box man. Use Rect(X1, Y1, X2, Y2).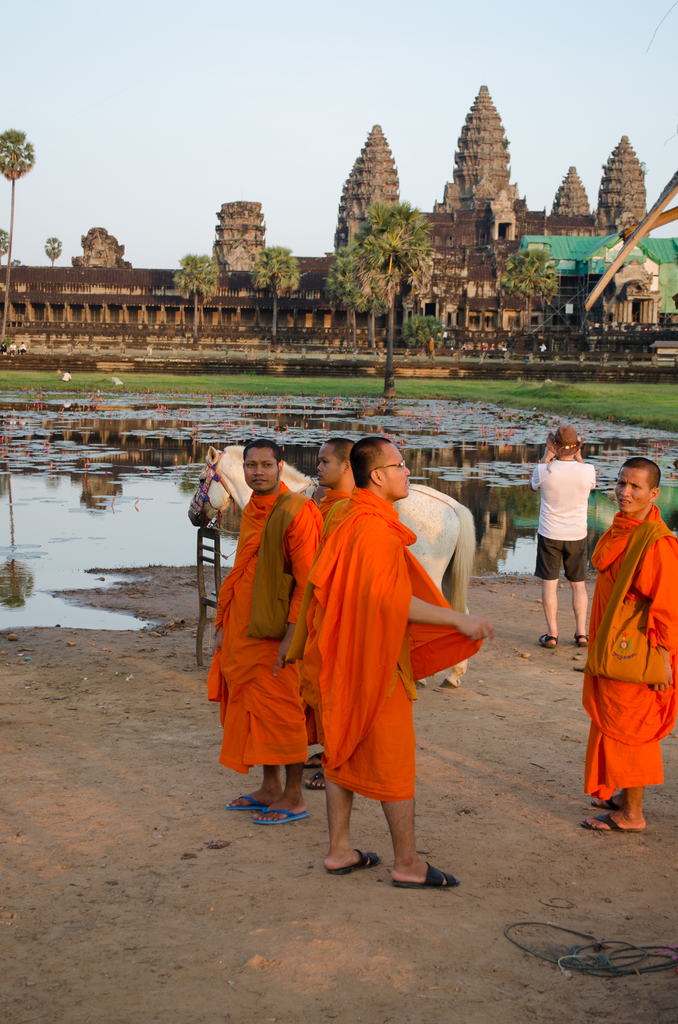
Rect(307, 436, 365, 794).
